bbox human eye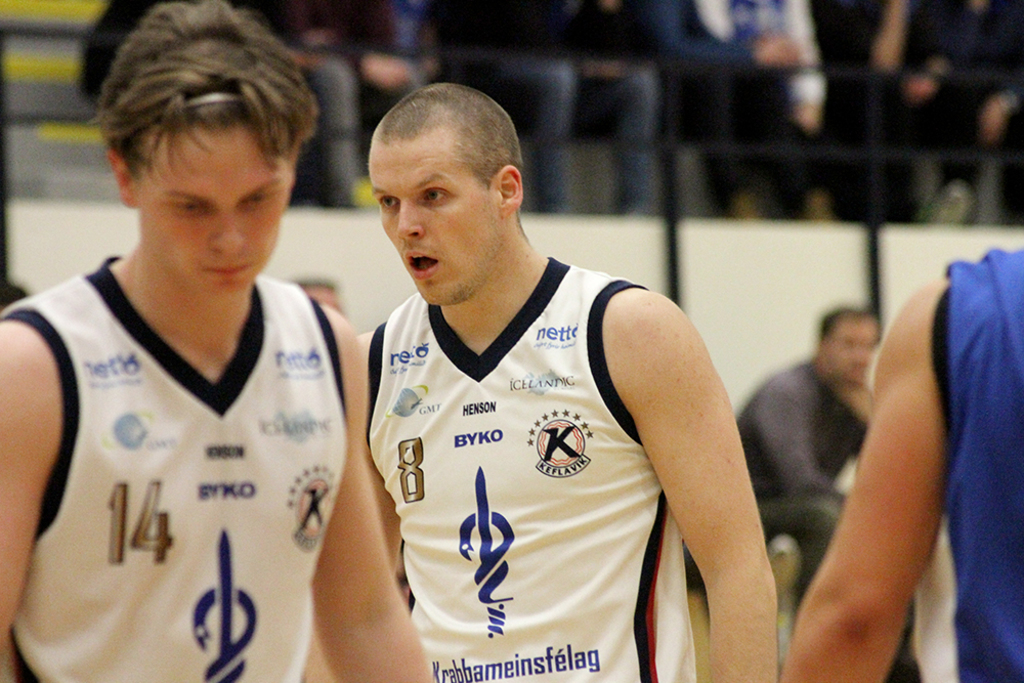
418, 187, 455, 211
